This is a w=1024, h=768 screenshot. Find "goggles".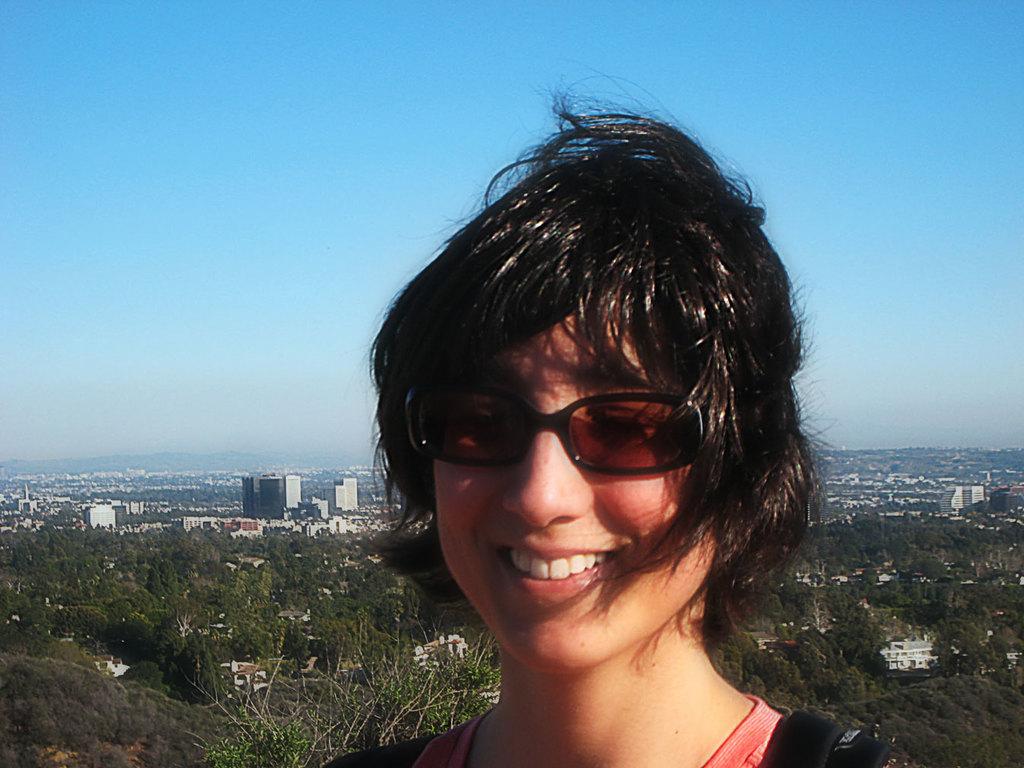
Bounding box: select_region(409, 382, 710, 474).
